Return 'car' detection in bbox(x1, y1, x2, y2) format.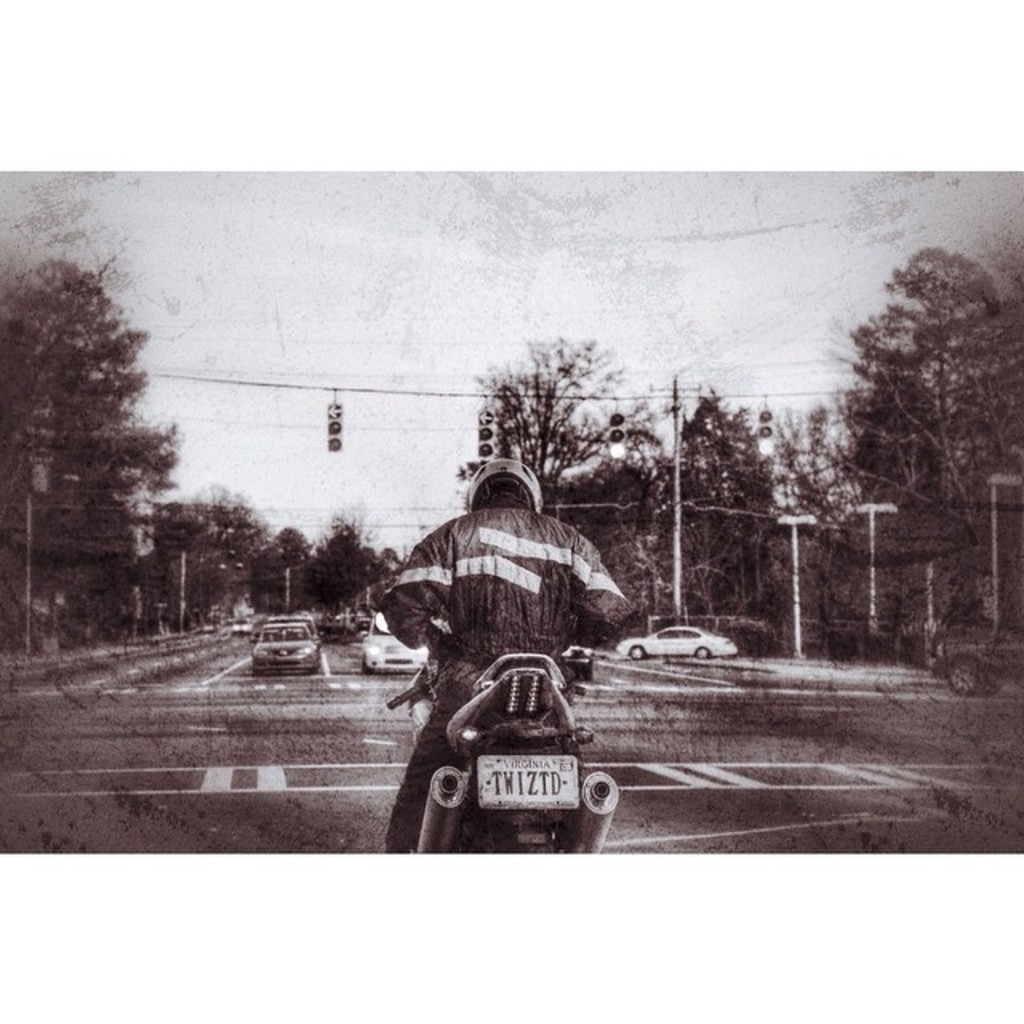
bbox(931, 618, 1022, 701).
